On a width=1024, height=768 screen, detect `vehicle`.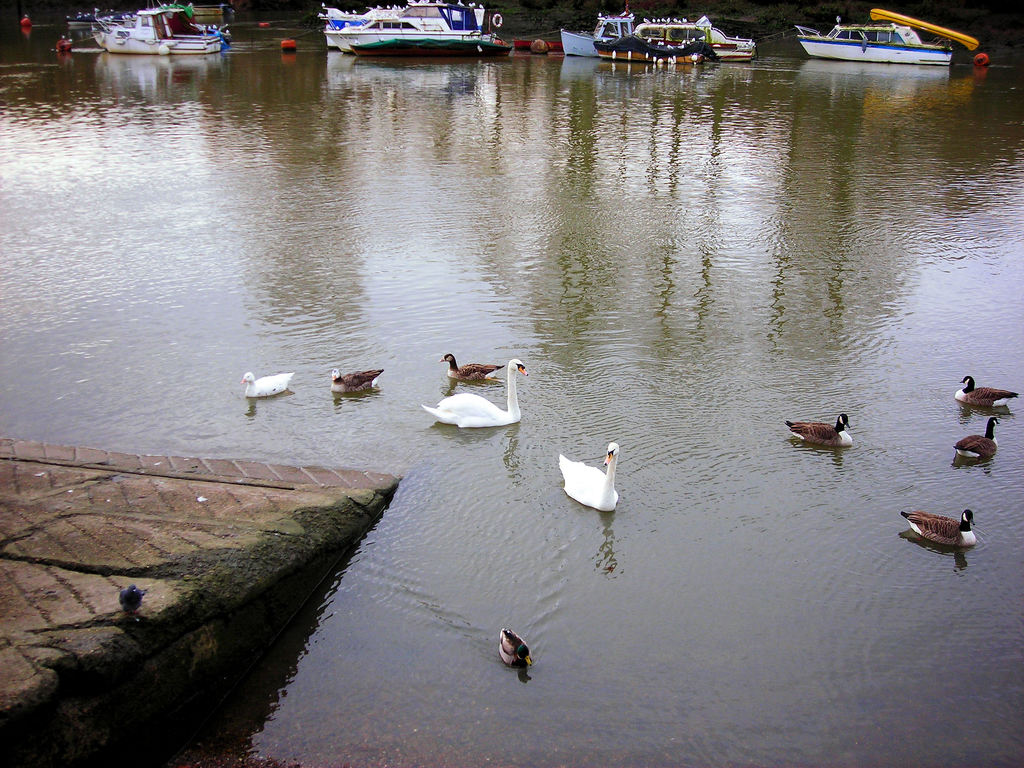
select_region(327, 1, 488, 56).
